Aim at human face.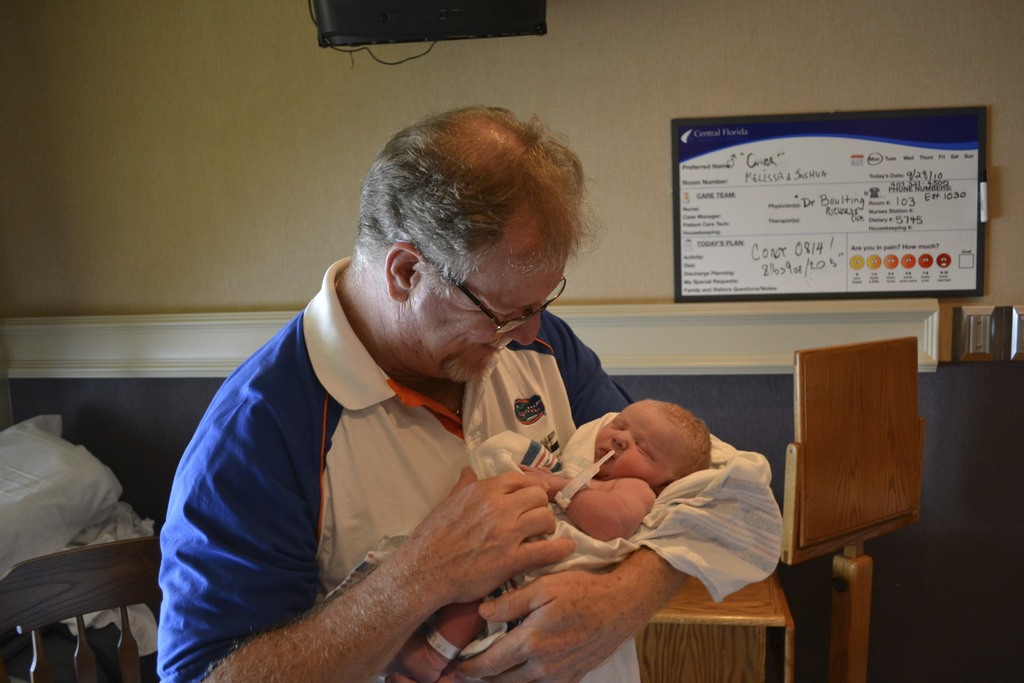
Aimed at <box>594,400,686,488</box>.
